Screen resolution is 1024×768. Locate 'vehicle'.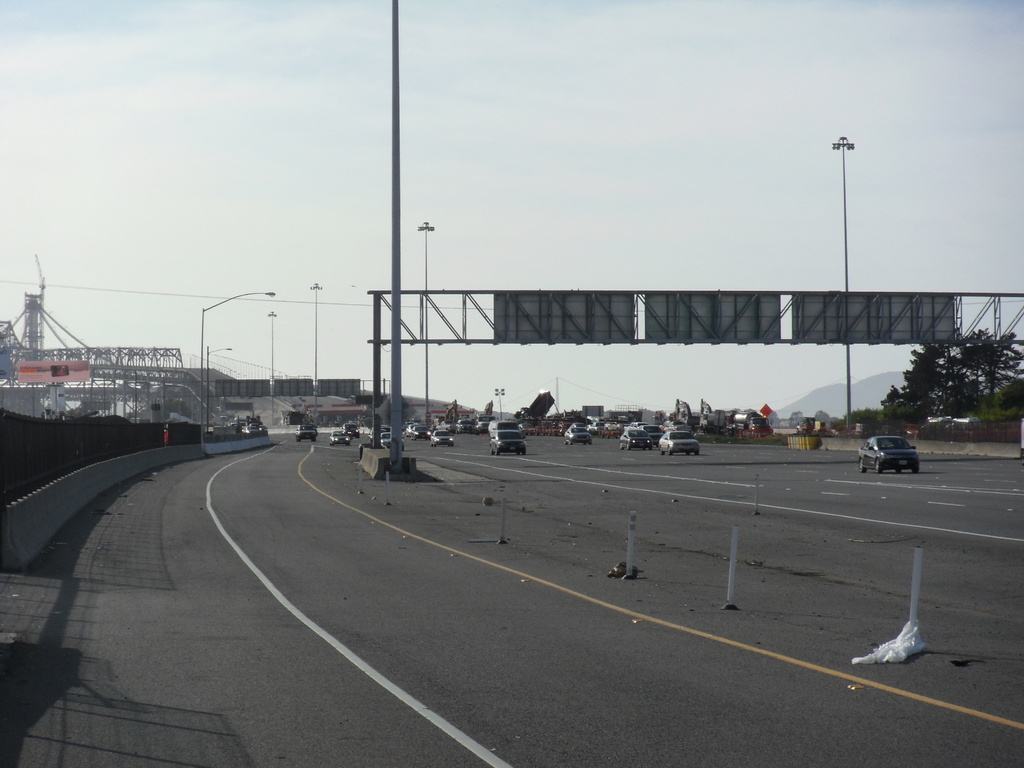
[593, 420, 602, 433].
